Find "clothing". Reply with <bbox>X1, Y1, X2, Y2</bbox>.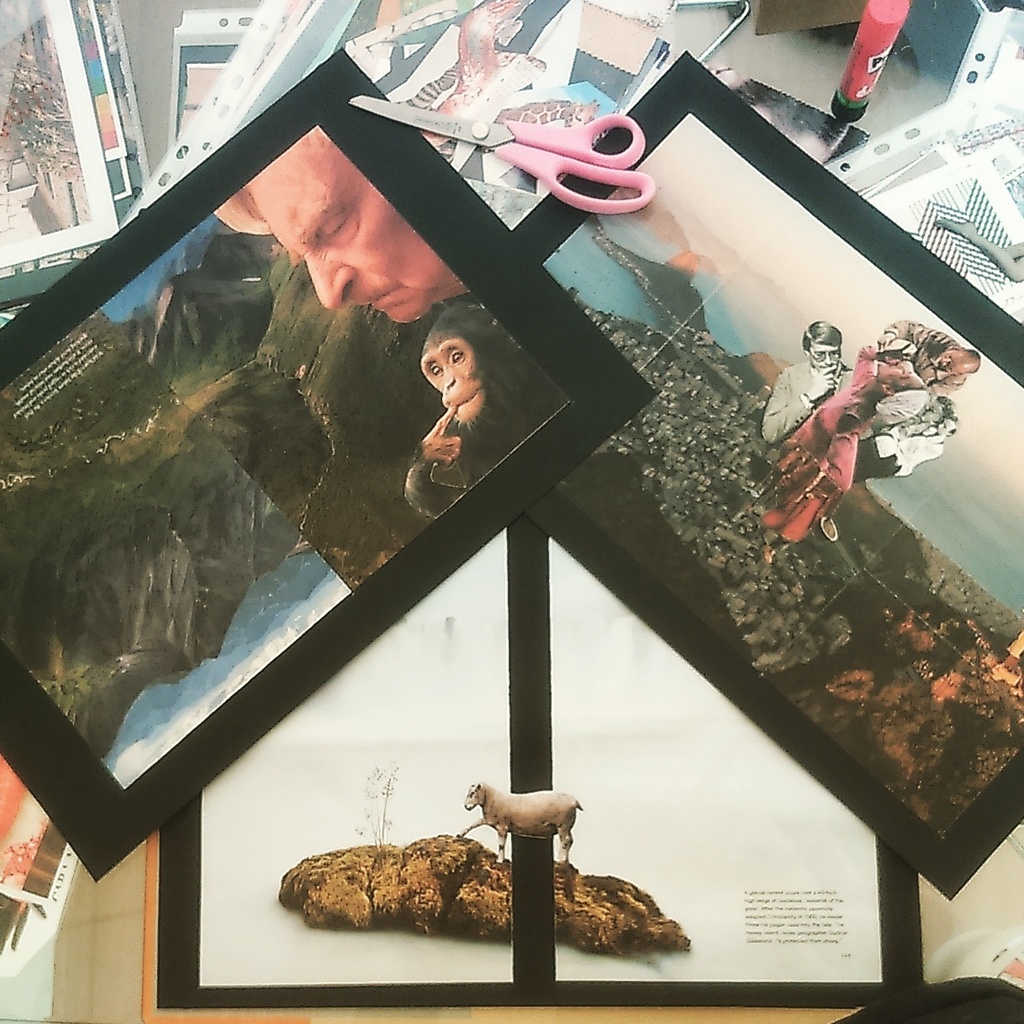
<bbox>764, 346, 888, 546</bbox>.
